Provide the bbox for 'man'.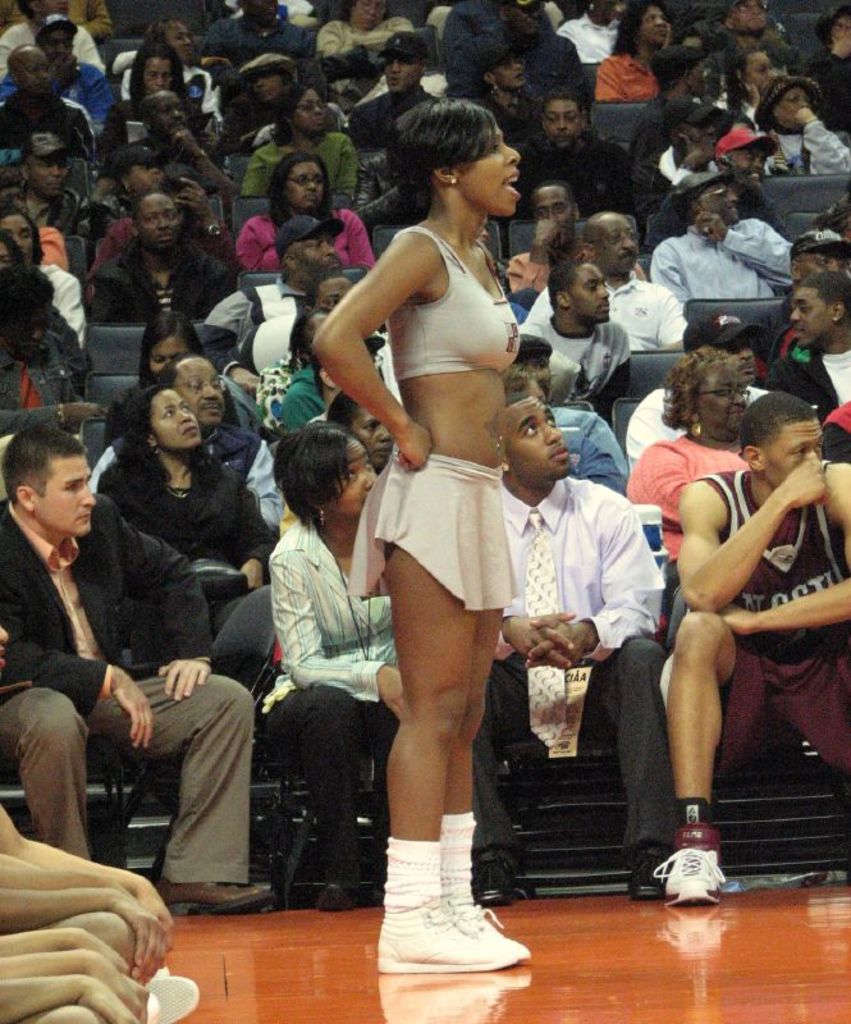
Rect(480, 390, 673, 910).
